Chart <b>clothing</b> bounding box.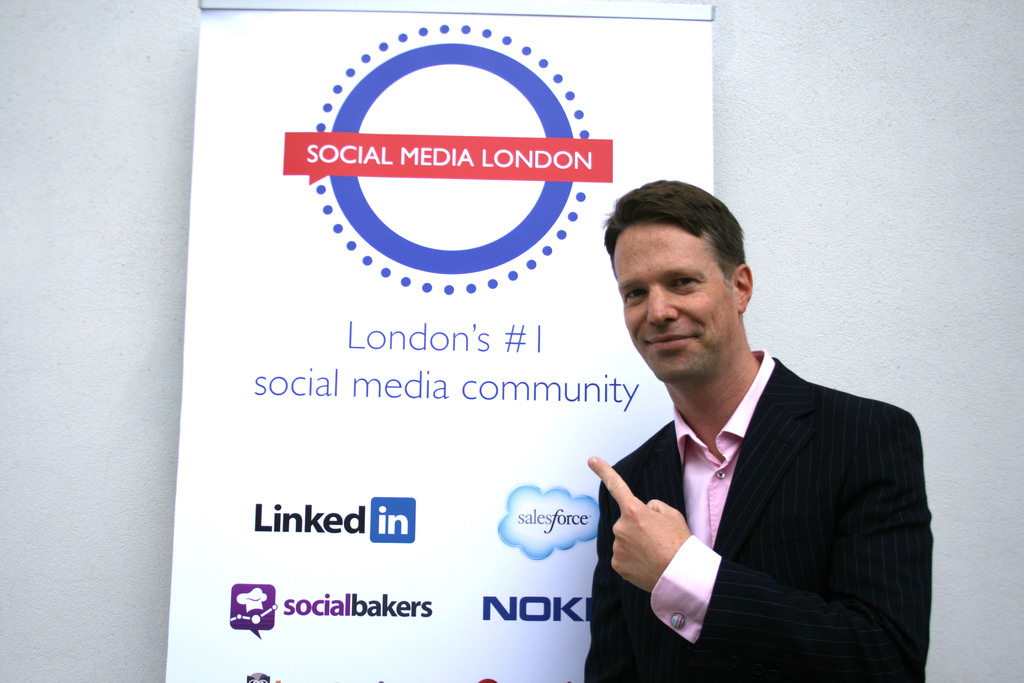
Charted: box(587, 349, 934, 682).
